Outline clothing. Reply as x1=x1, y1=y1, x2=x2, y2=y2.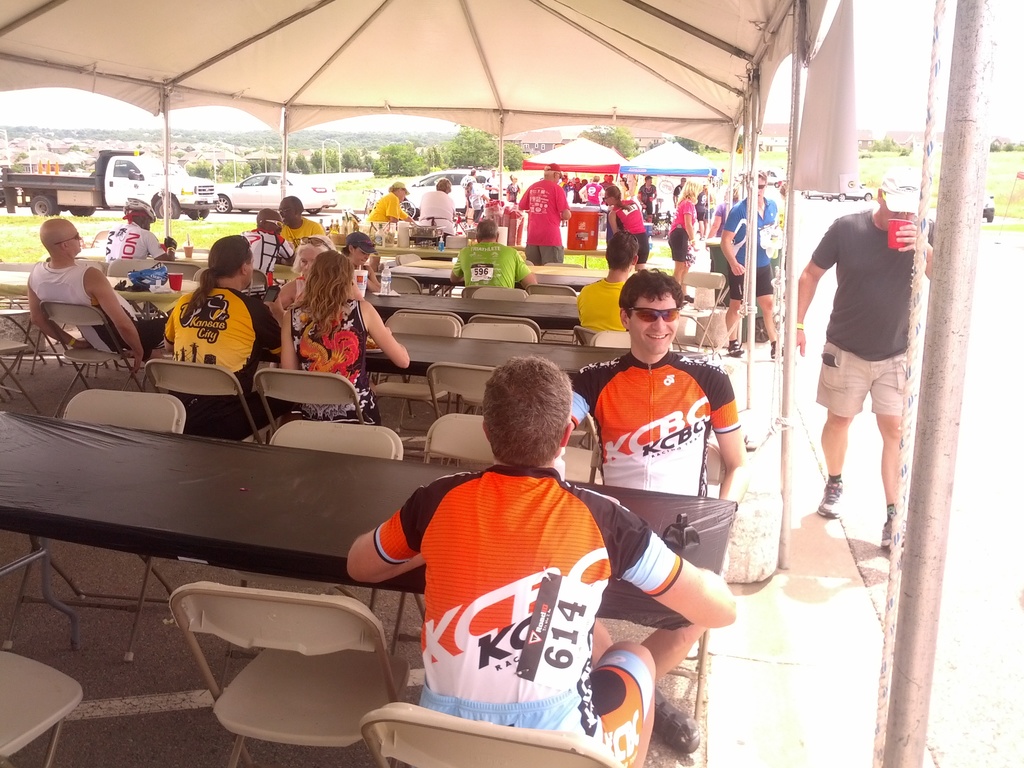
x1=364, y1=190, x2=408, y2=228.
